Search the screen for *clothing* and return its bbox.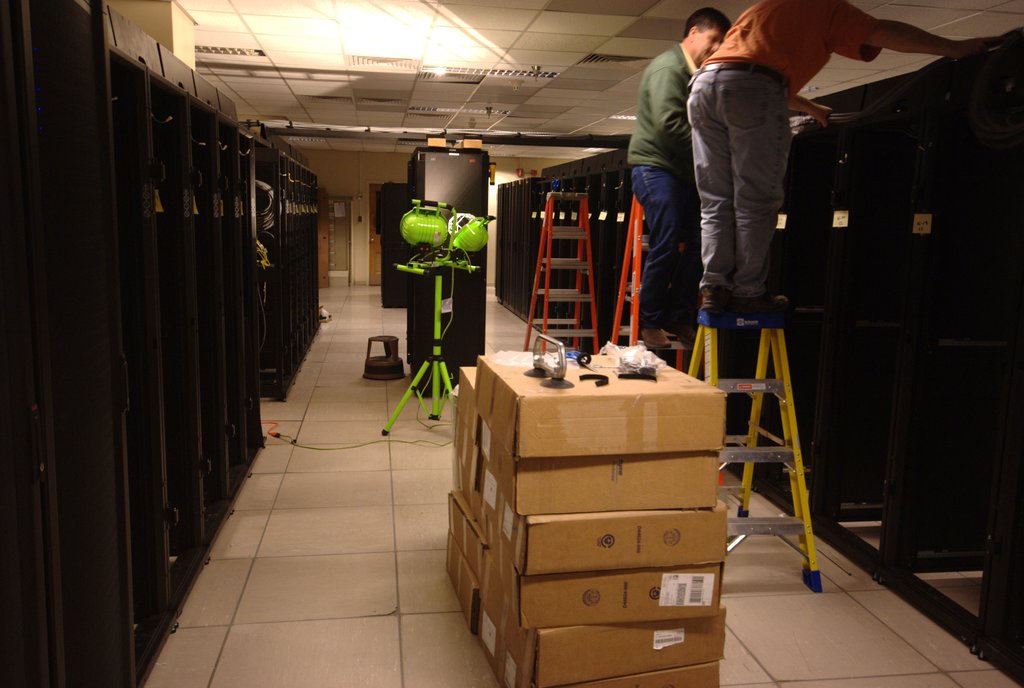
Found: (625,42,703,326).
